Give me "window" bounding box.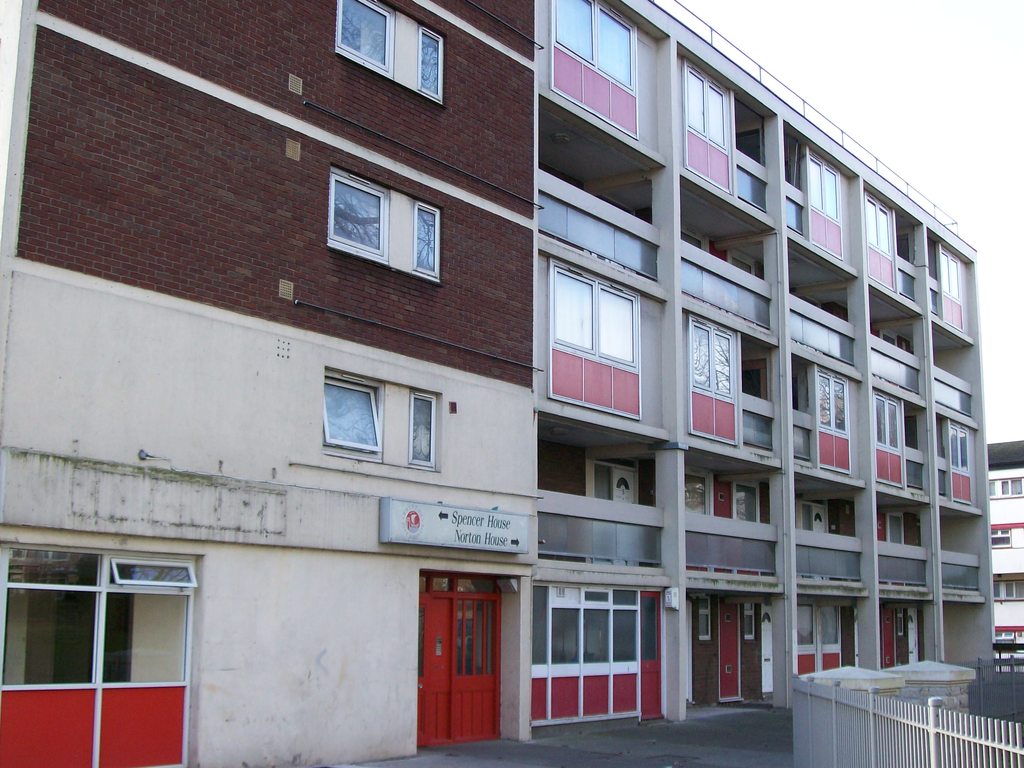
[739,336,773,455].
